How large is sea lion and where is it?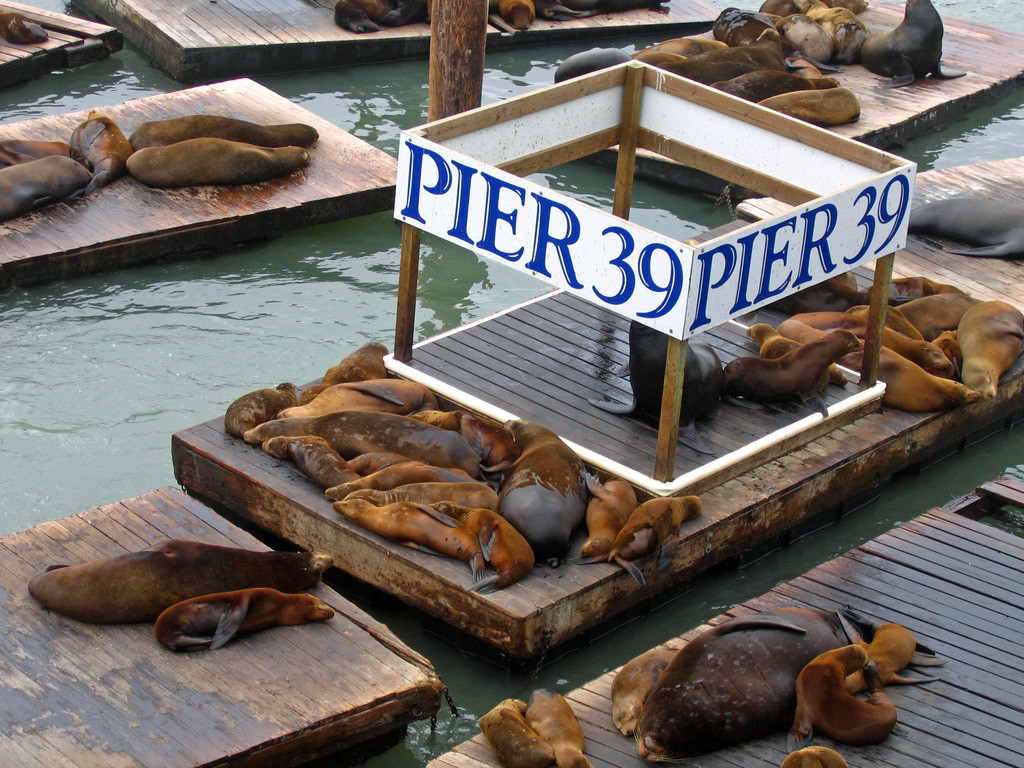
Bounding box: bbox=[782, 746, 845, 767].
